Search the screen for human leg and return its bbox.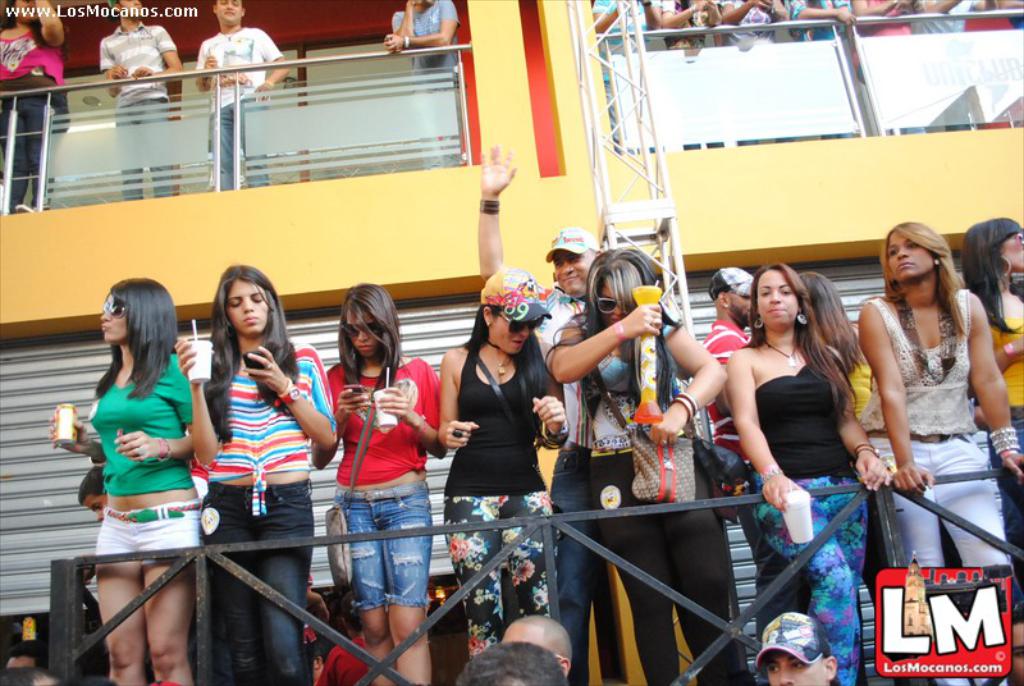
Found: box=[137, 538, 201, 685].
